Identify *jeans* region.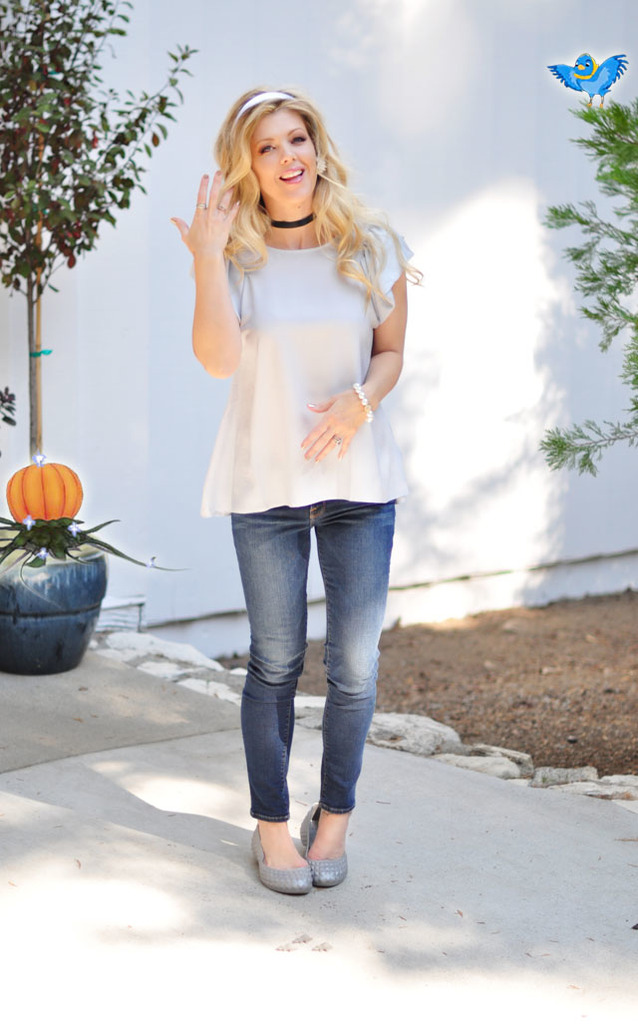
Region: (231, 500, 400, 826).
